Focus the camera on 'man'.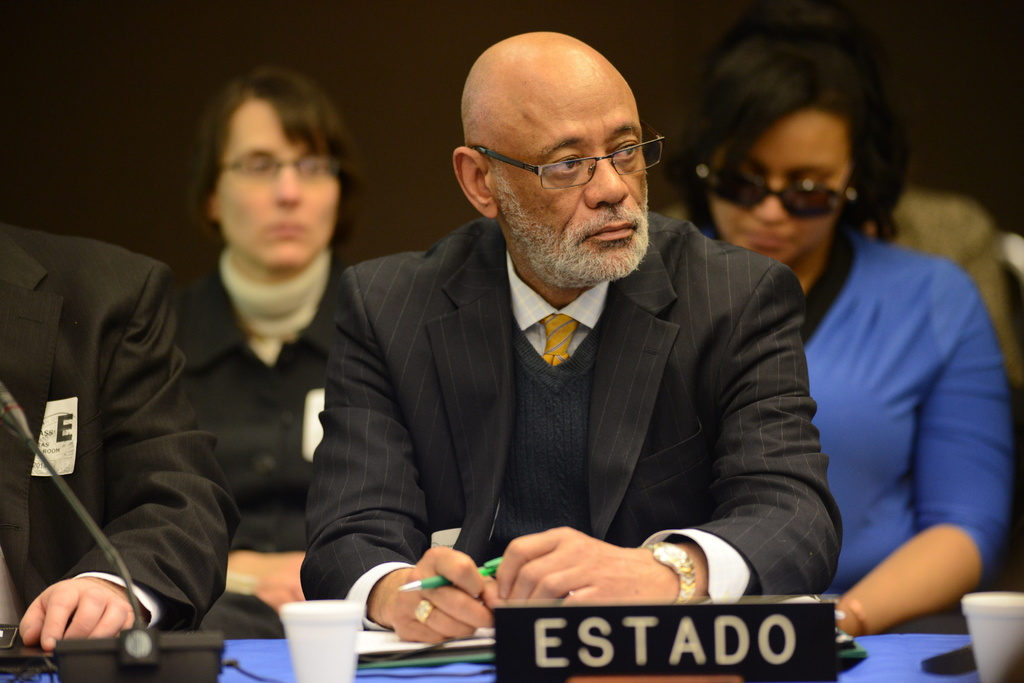
Focus region: 0:218:244:651.
